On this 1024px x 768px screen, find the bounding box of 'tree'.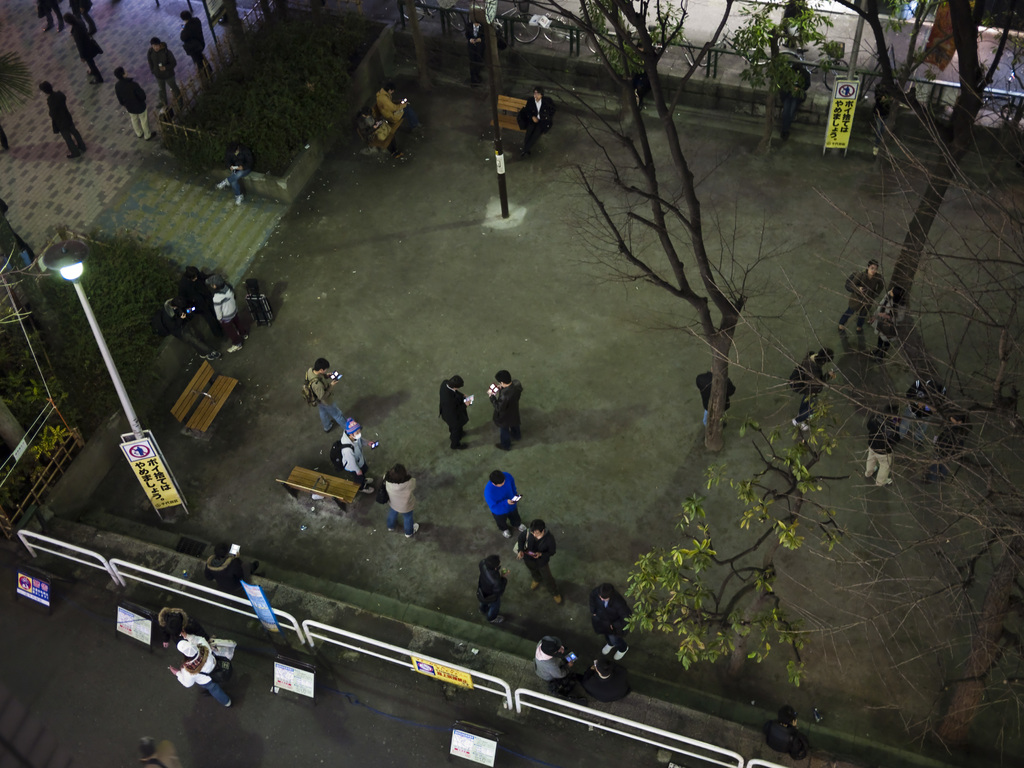
Bounding box: bbox=[541, 31, 796, 516].
